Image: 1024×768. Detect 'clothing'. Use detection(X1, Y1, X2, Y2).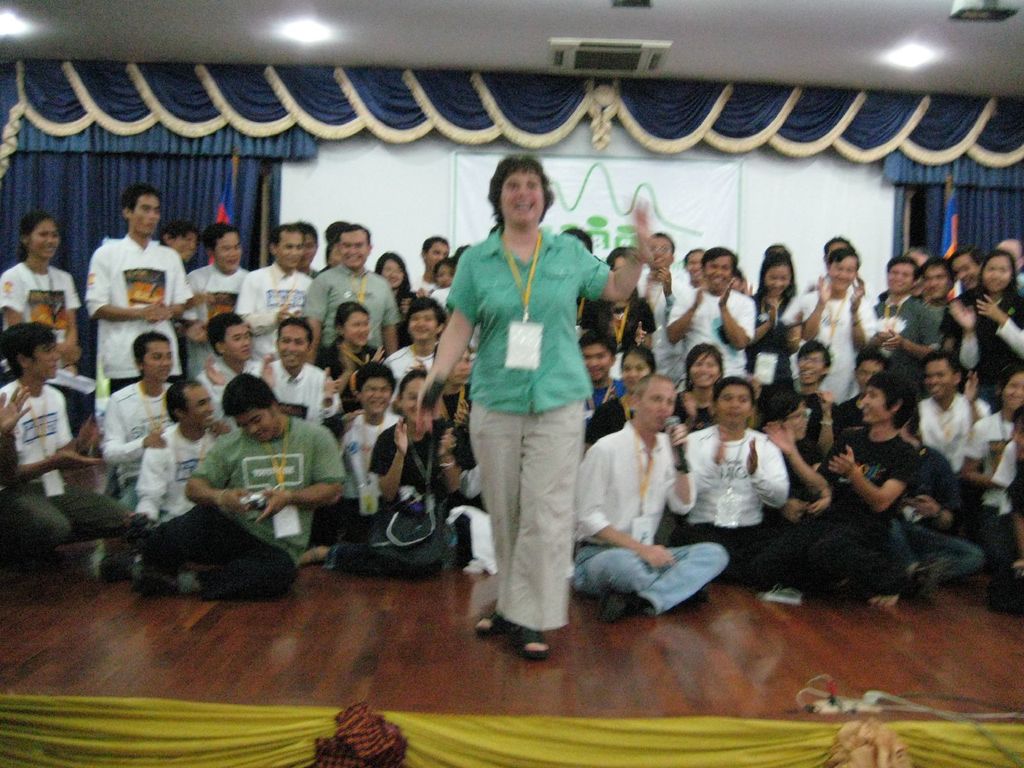
detection(966, 410, 1023, 554).
